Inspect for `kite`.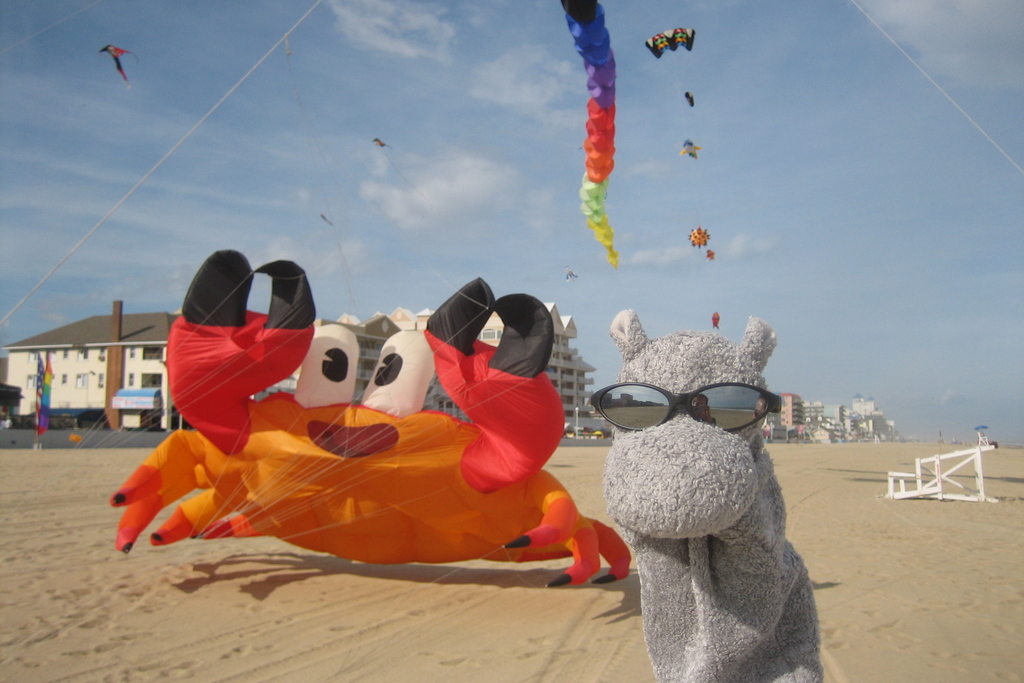
Inspection: <bbox>687, 226, 715, 249</bbox>.
